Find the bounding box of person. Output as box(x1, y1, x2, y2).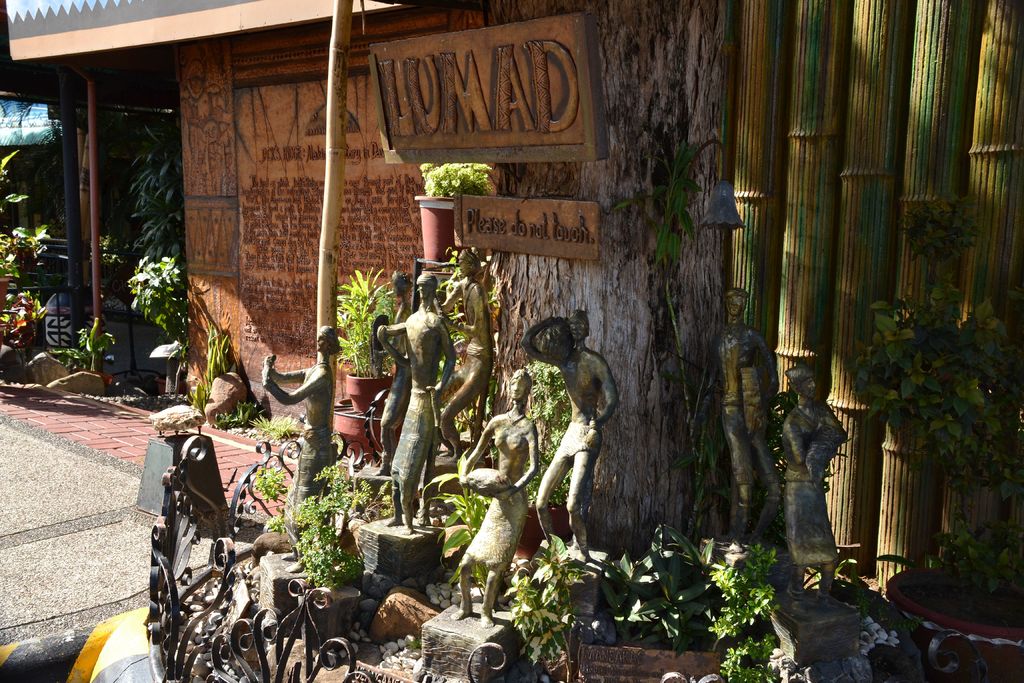
box(438, 247, 493, 459).
